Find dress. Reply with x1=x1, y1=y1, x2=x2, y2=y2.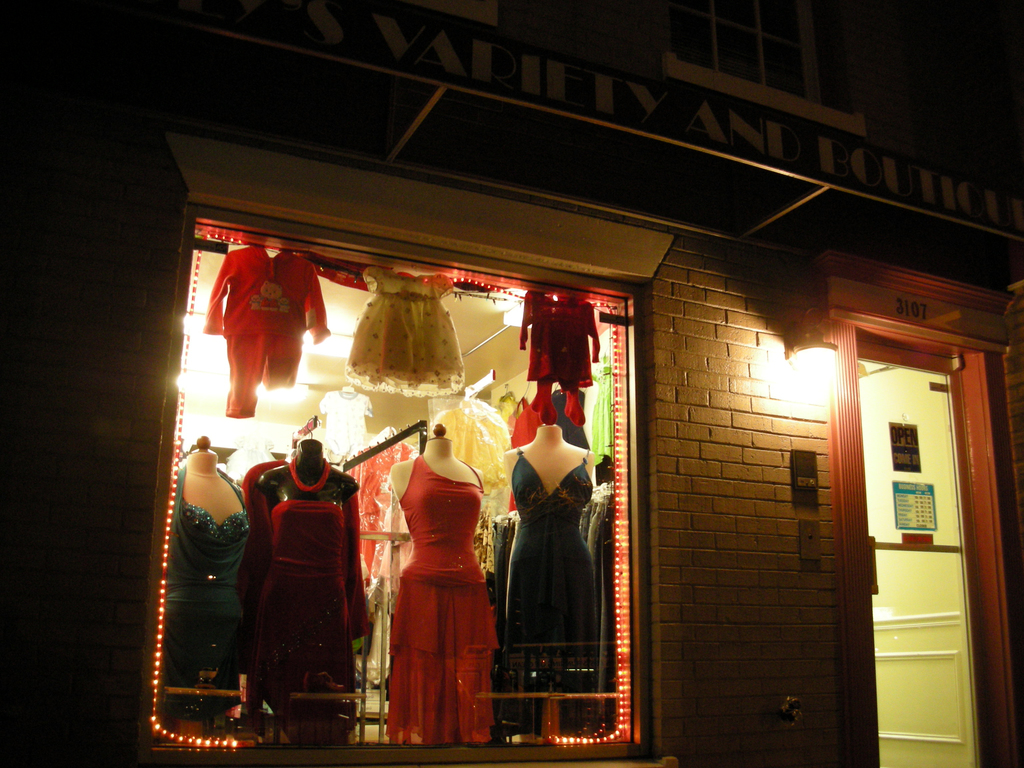
x1=345, y1=267, x2=467, y2=397.
